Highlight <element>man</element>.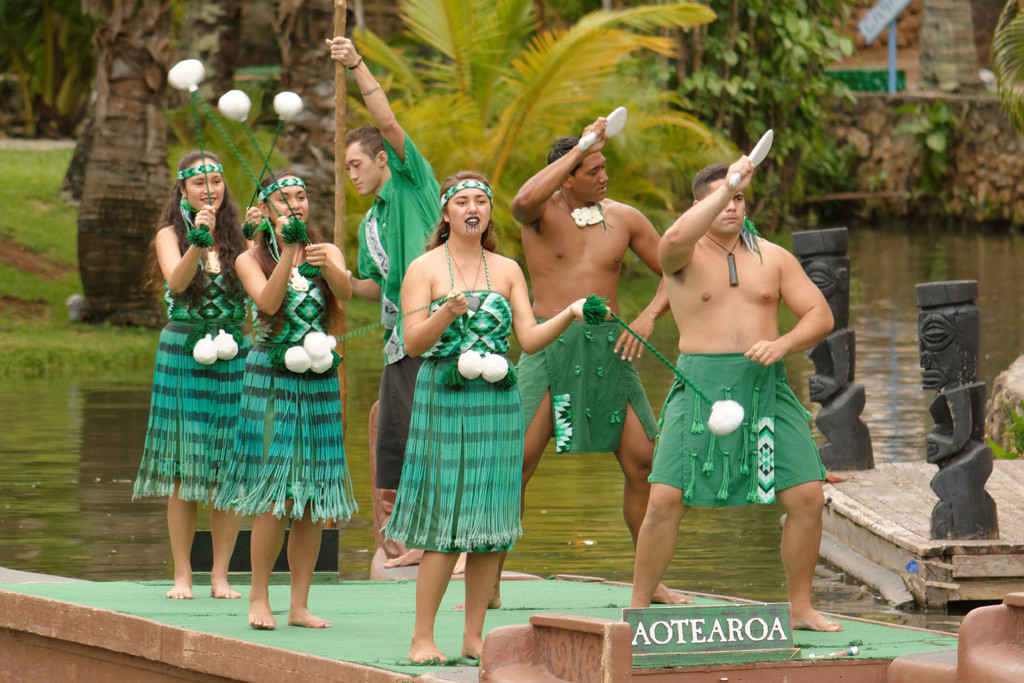
Highlighted region: locate(329, 35, 468, 574).
